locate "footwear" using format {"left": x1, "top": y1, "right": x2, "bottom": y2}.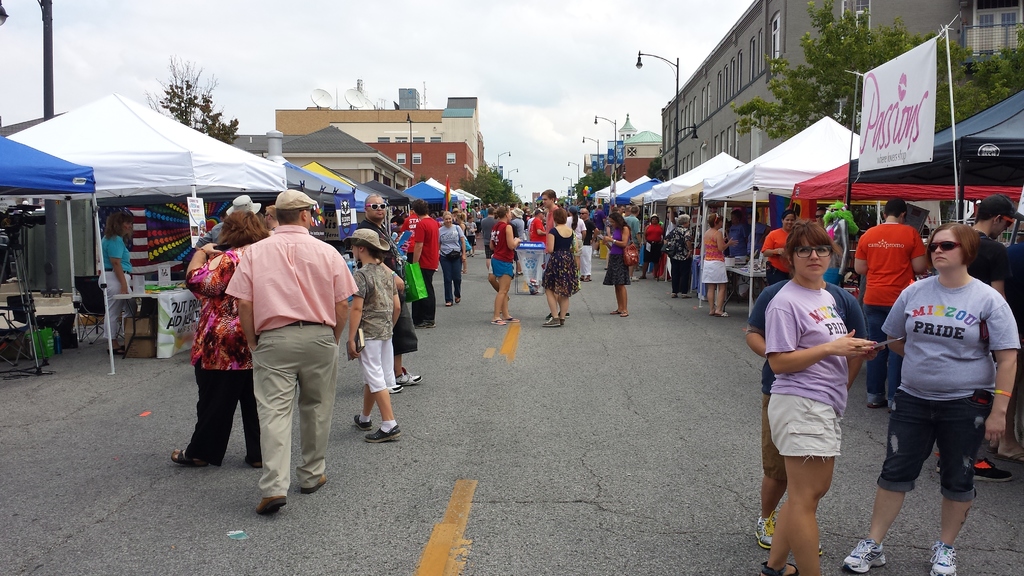
{"left": 386, "top": 382, "right": 404, "bottom": 396}.
